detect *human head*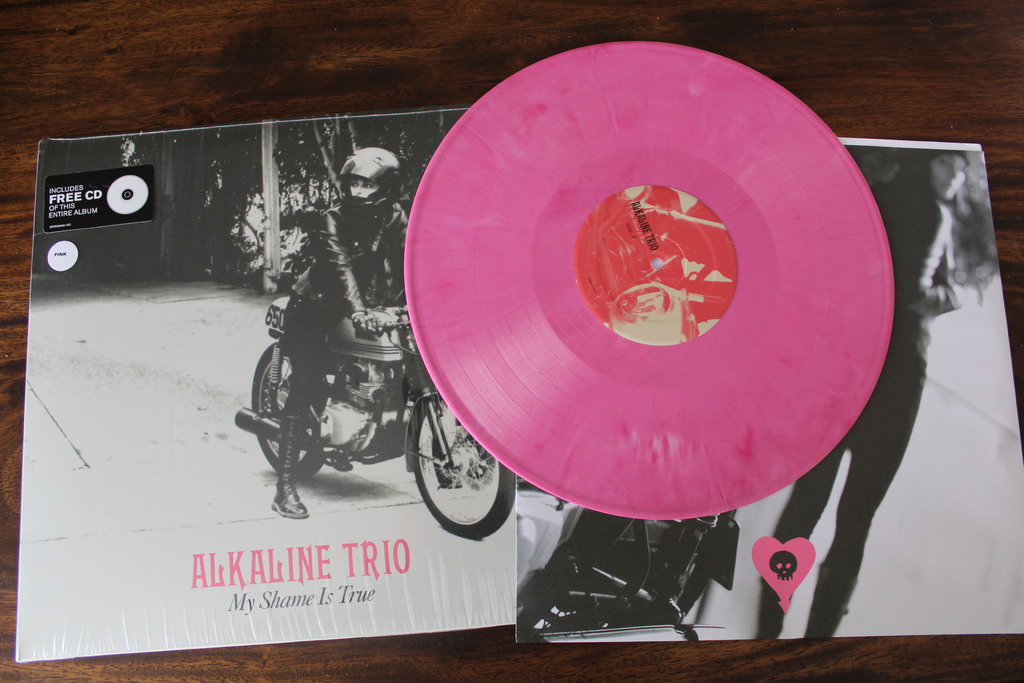
bbox=[351, 170, 377, 195]
